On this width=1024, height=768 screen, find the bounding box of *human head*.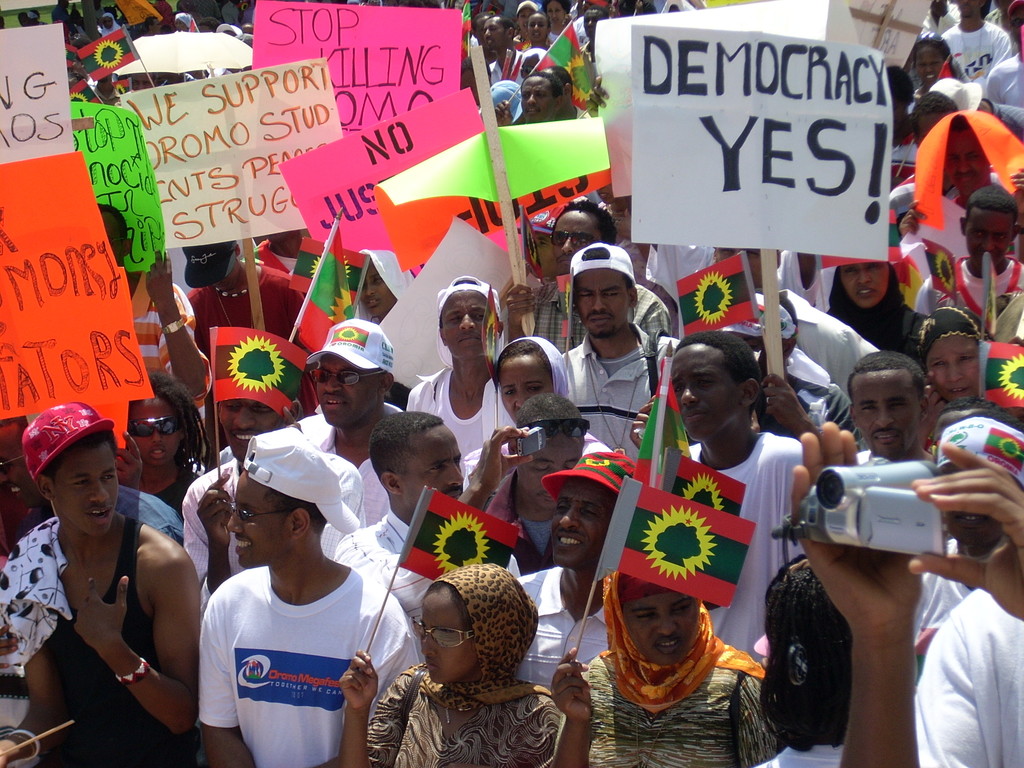
Bounding box: detection(957, 182, 1022, 264).
